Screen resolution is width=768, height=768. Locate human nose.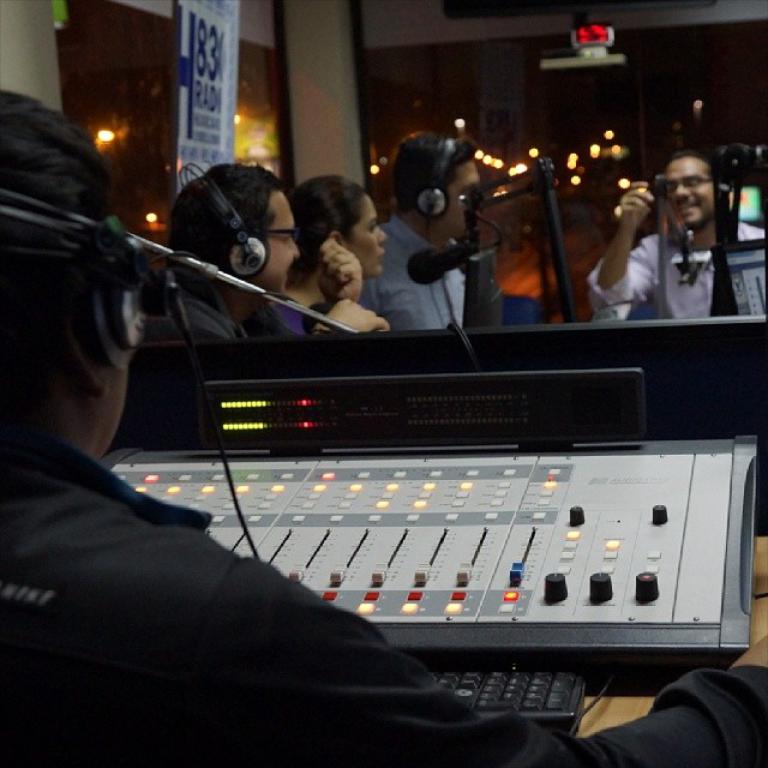
bbox=(376, 227, 388, 244).
